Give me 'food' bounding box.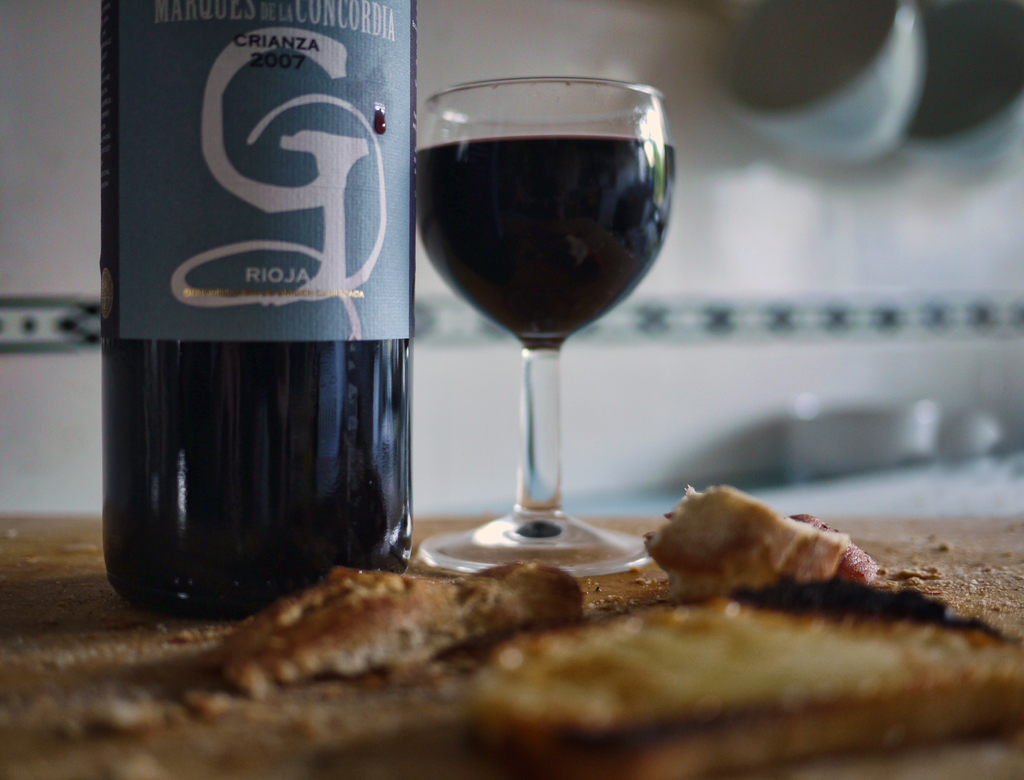
[x1=223, y1=511, x2=954, y2=728].
